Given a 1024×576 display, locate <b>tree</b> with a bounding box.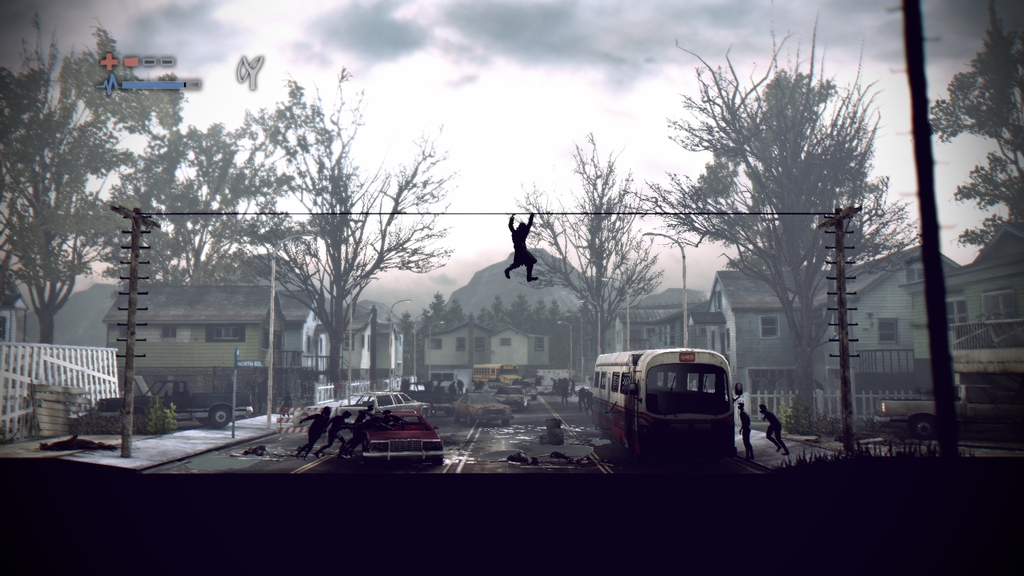
Located: {"left": 506, "top": 130, "right": 668, "bottom": 387}.
